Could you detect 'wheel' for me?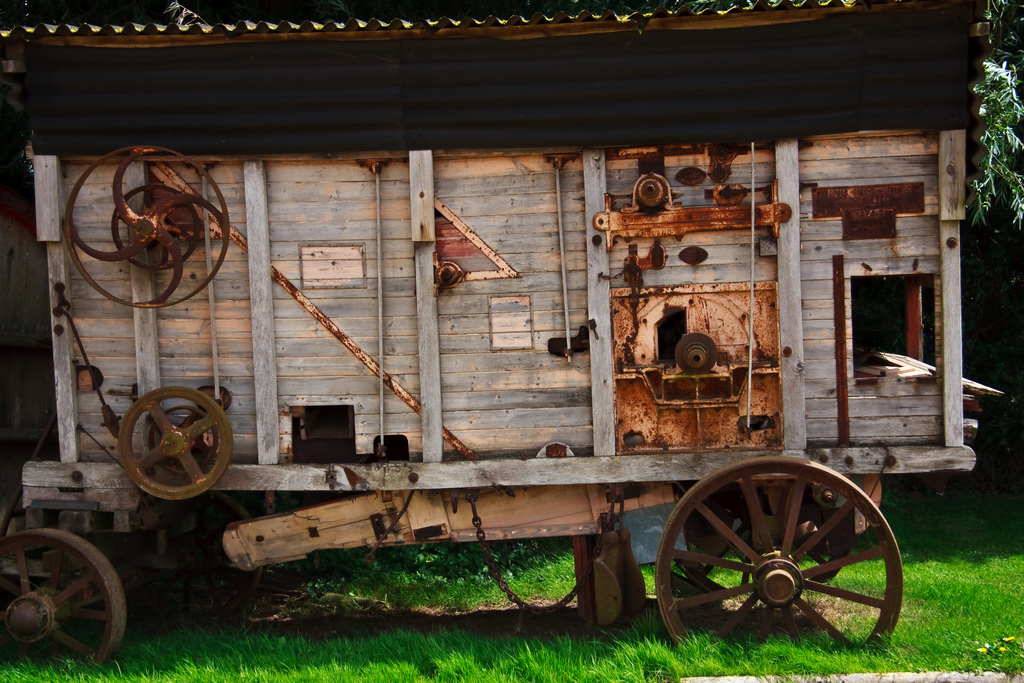
Detection result: 0/532/127/671.
